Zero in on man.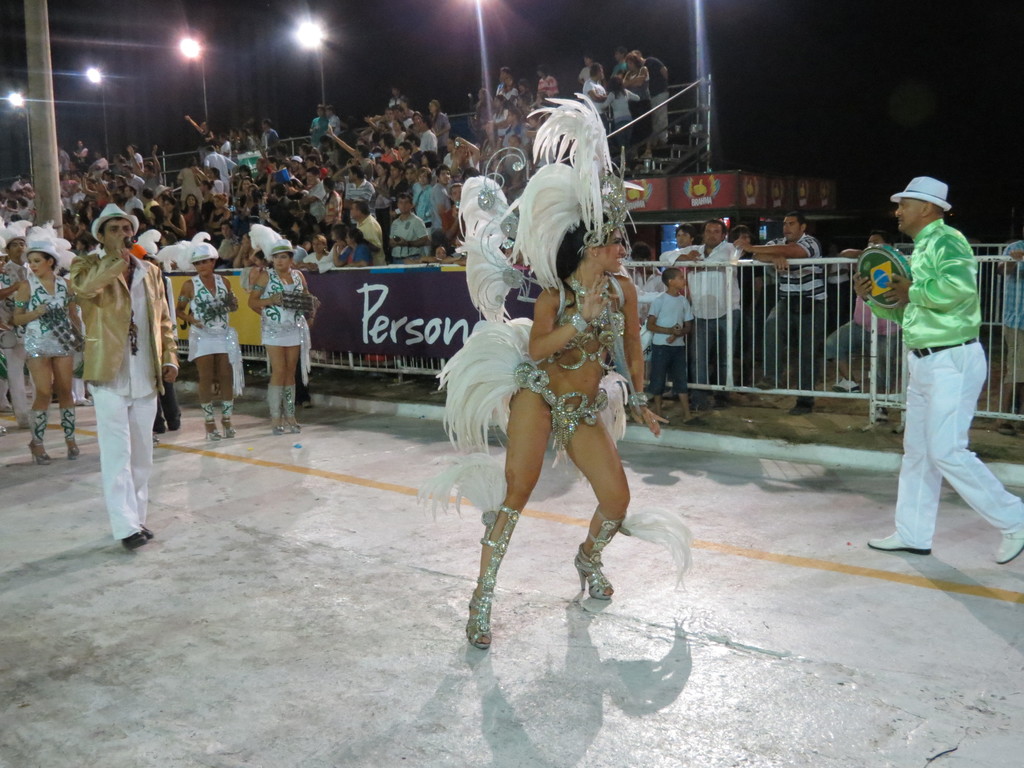
Zeroed in: (left=330, top=103, right=344, bottom=143).
